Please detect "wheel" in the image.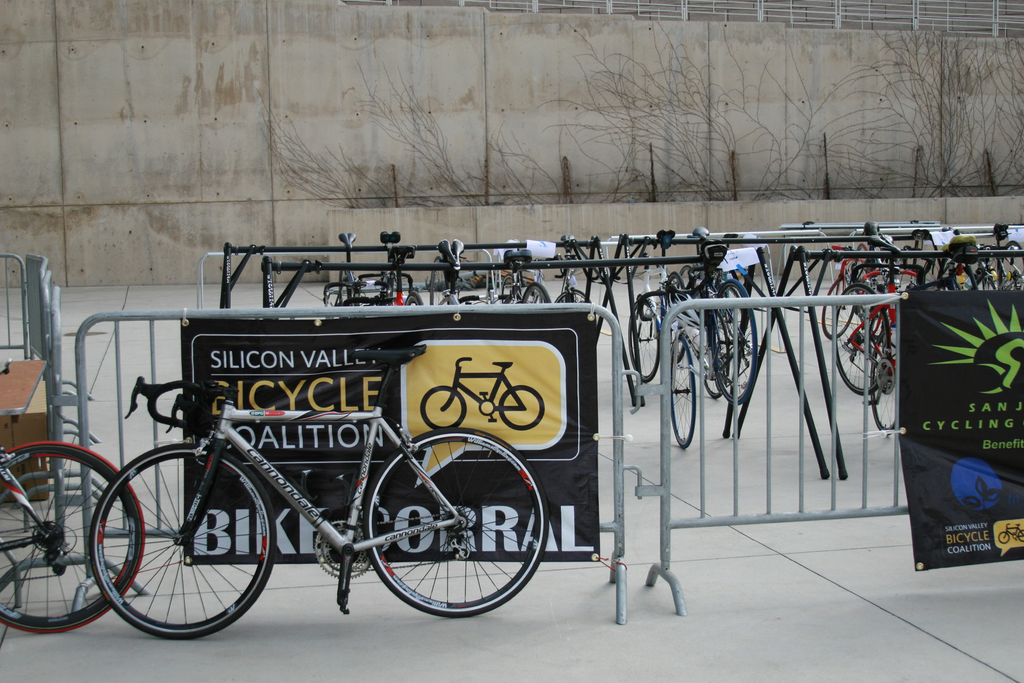
<bbox>420, 384, 465, 432</bbox>.
